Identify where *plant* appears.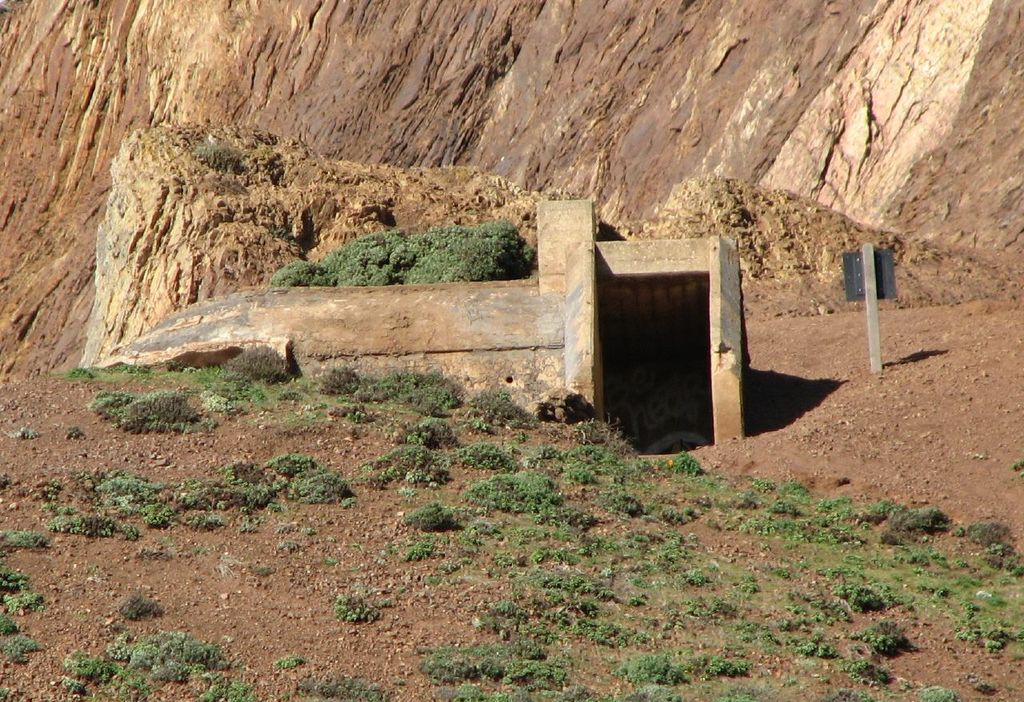
Appears at crop(274, 656, 306, 668).
